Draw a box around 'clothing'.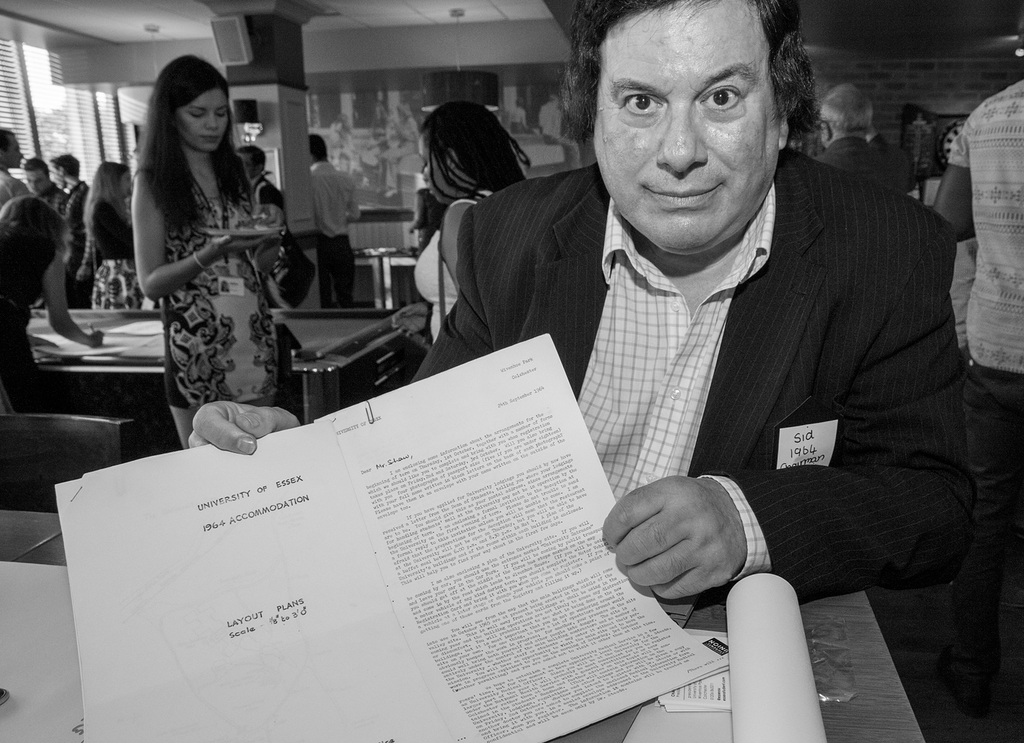
90:192:153:304.
